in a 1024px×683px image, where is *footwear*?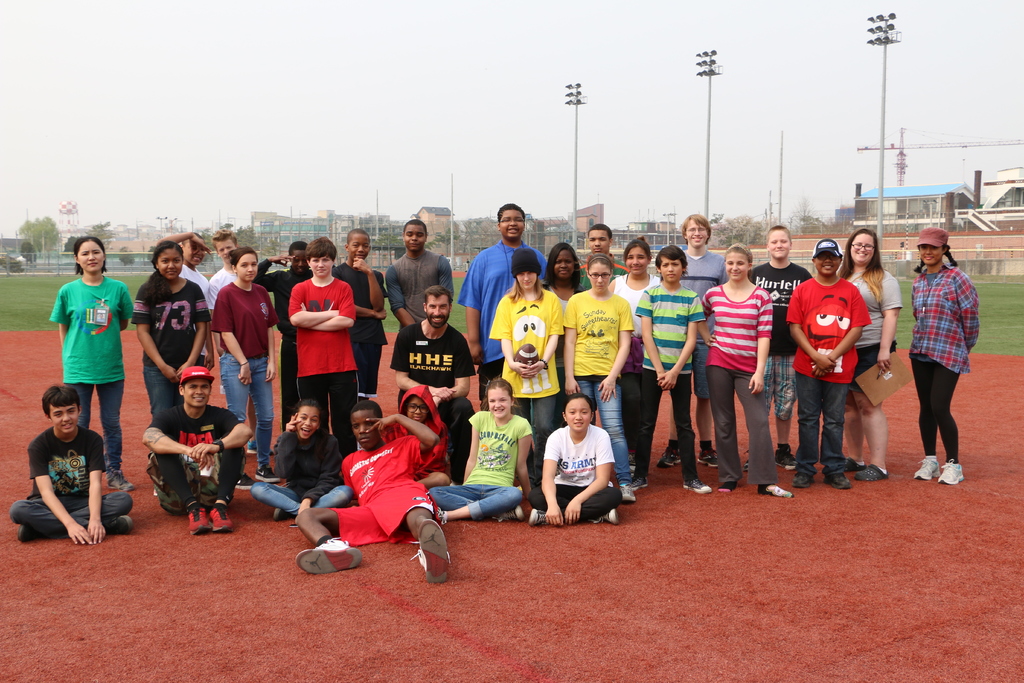
109,468,135,493.
